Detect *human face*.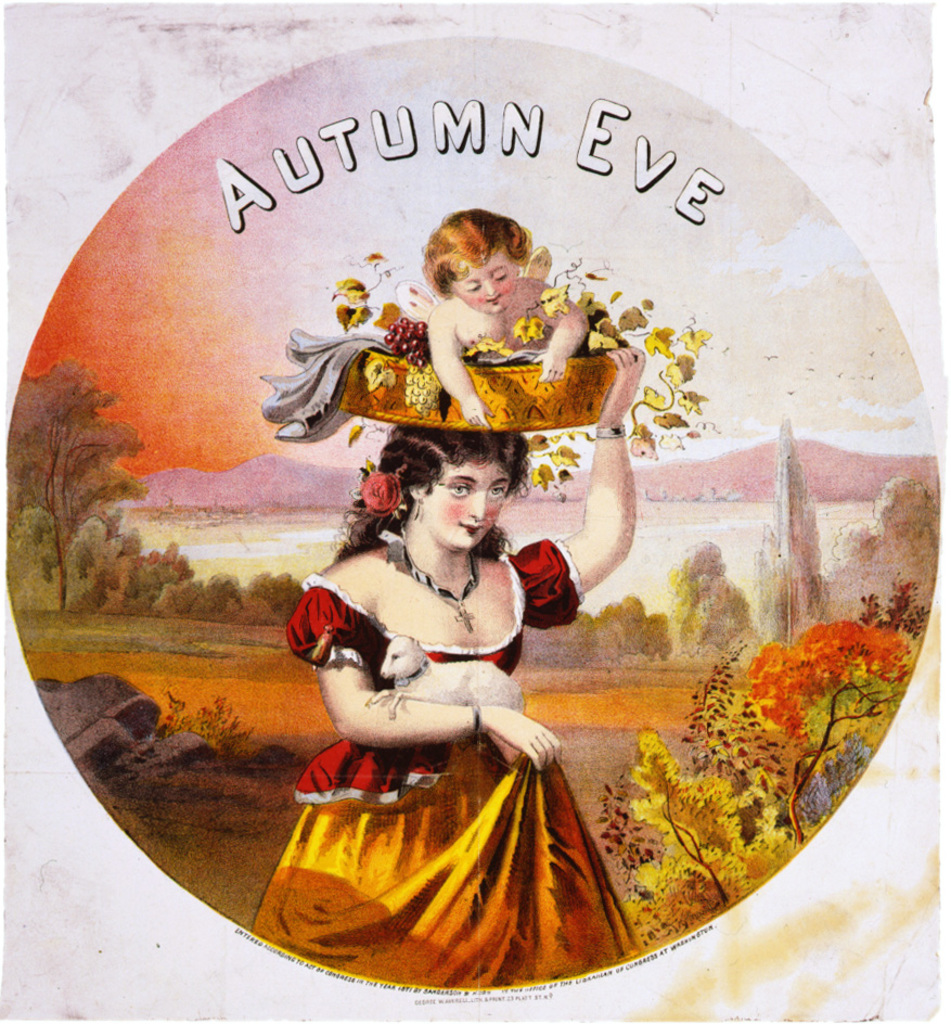
Detected at locate(464, 248, 515, 302).
